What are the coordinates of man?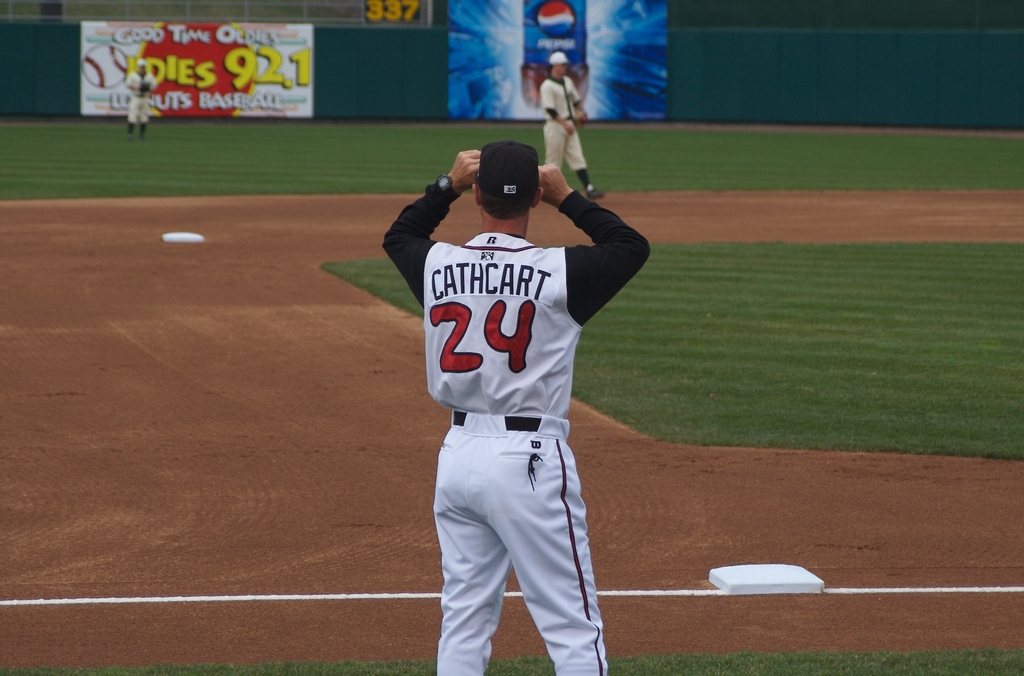
rect(379, 102, 644, 675).
